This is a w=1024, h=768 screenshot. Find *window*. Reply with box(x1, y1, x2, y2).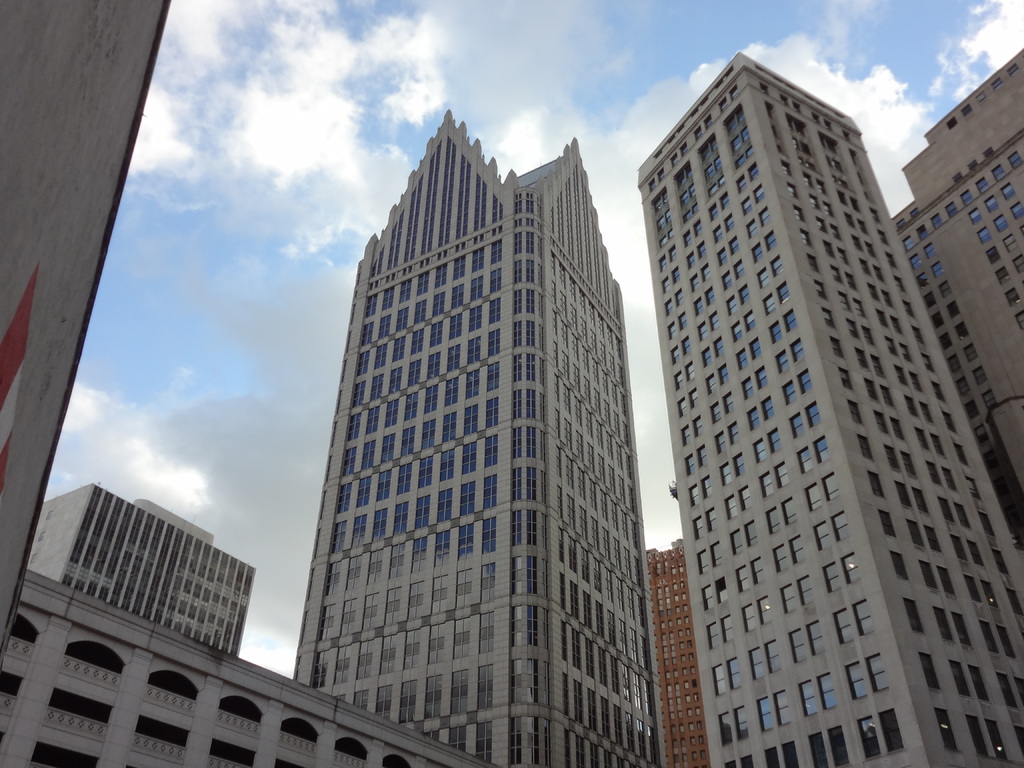
box(858, 216, 866, 234).
